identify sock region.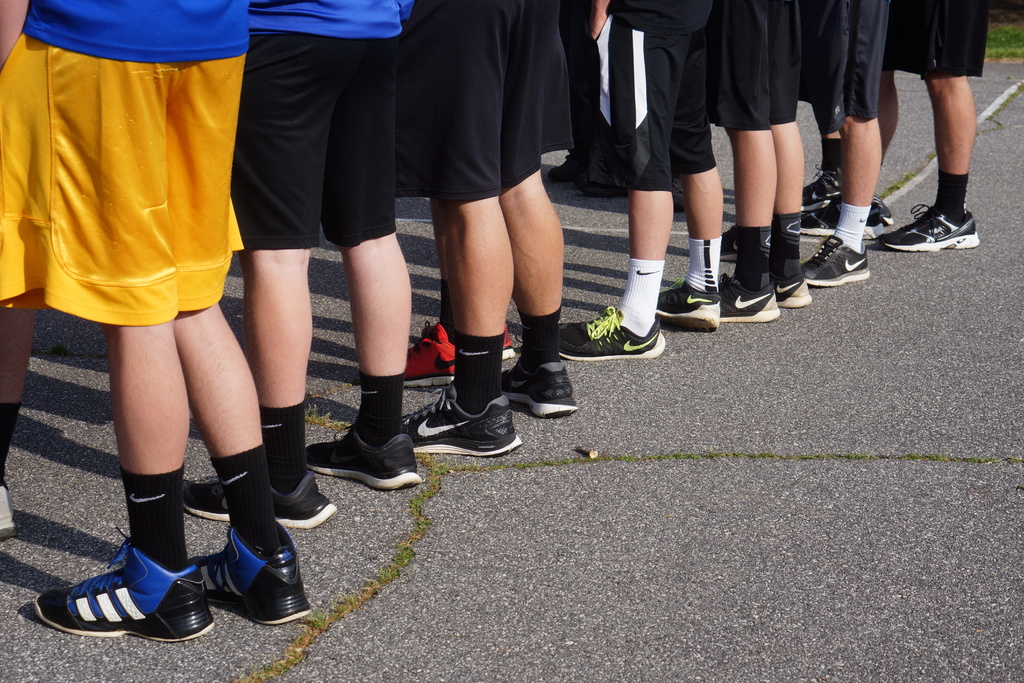
Region: Rect(210, 446, 283, 556).
